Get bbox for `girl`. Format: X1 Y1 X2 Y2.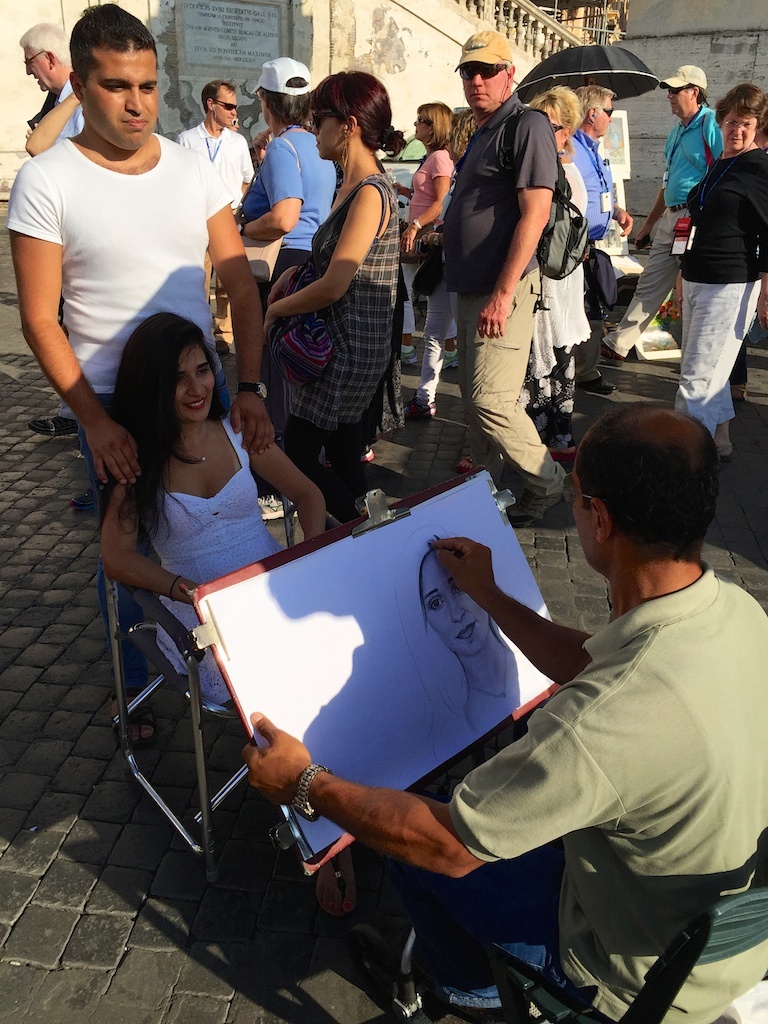
91 310 327 716.
